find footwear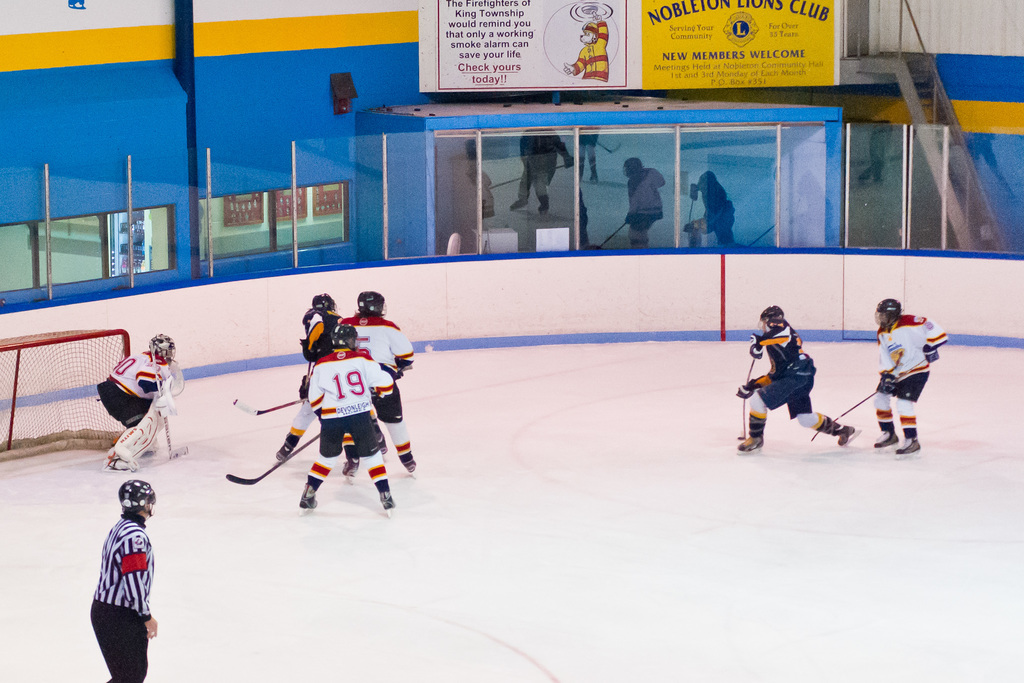
bbox(101, 448, 135, 472)
